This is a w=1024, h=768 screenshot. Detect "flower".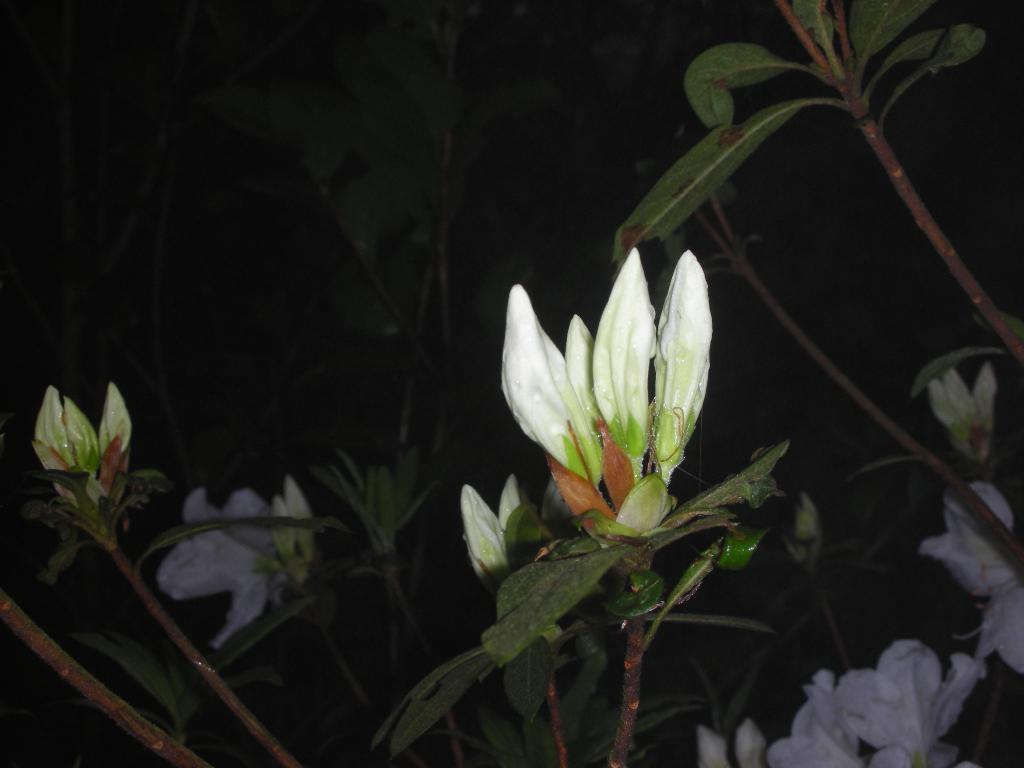
detection(32, 387, 135, 518).
